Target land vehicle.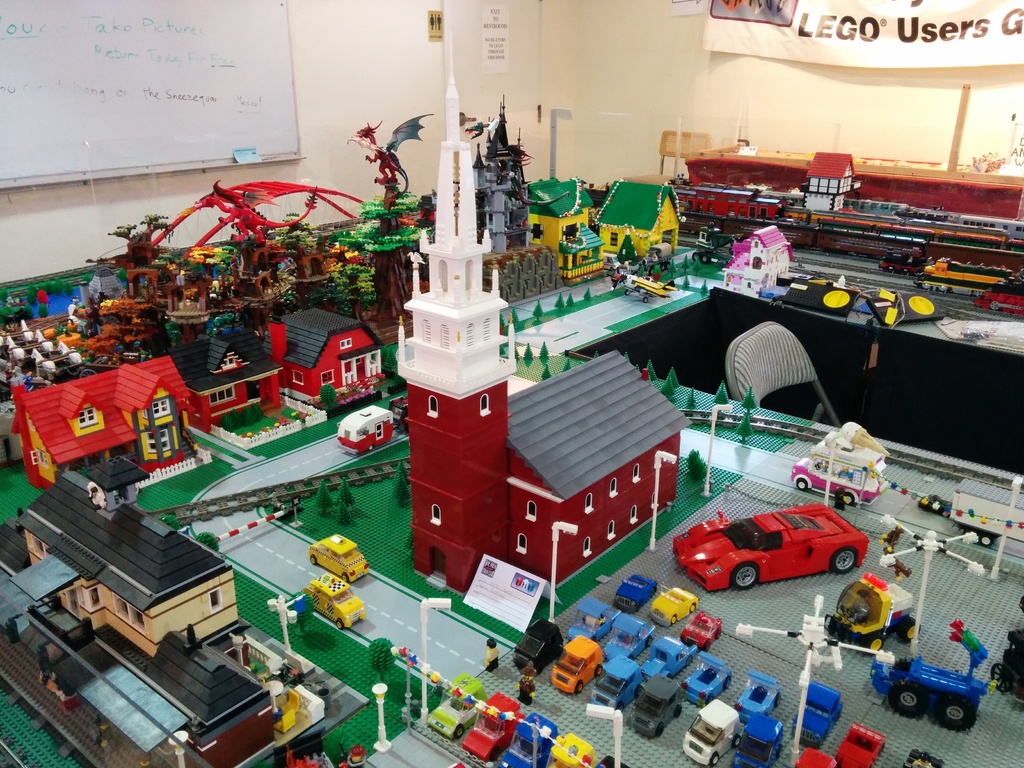
Target region: 336, 406, 396, 457.
